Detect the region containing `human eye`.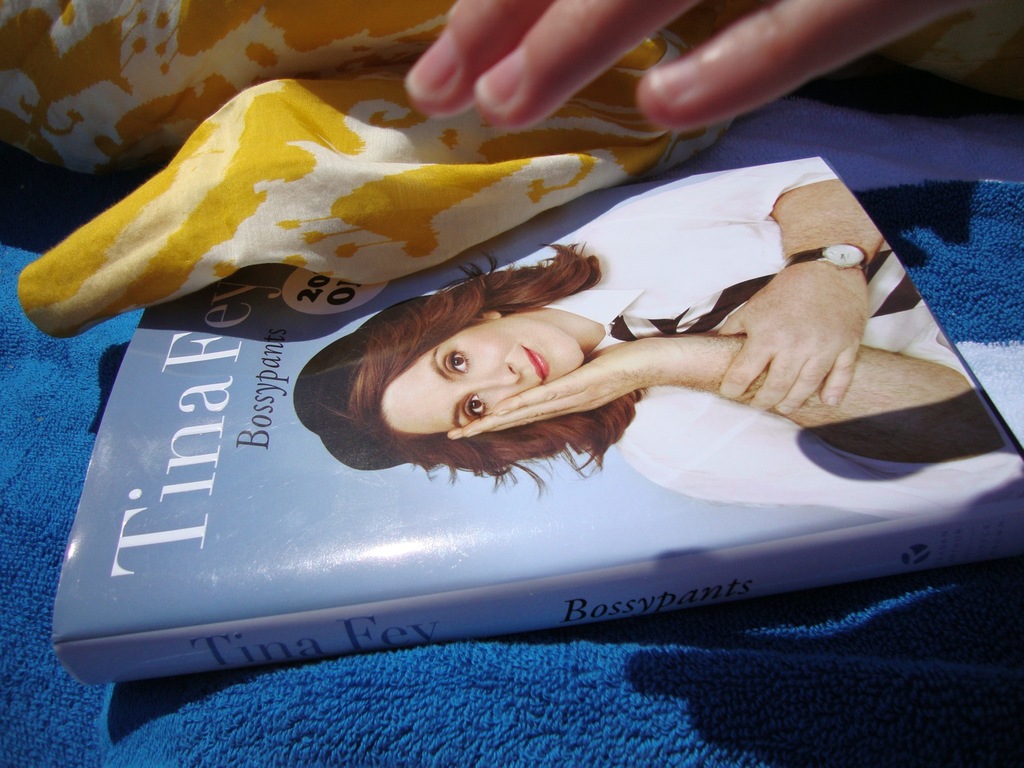
region(457, 389, 483, 421).
